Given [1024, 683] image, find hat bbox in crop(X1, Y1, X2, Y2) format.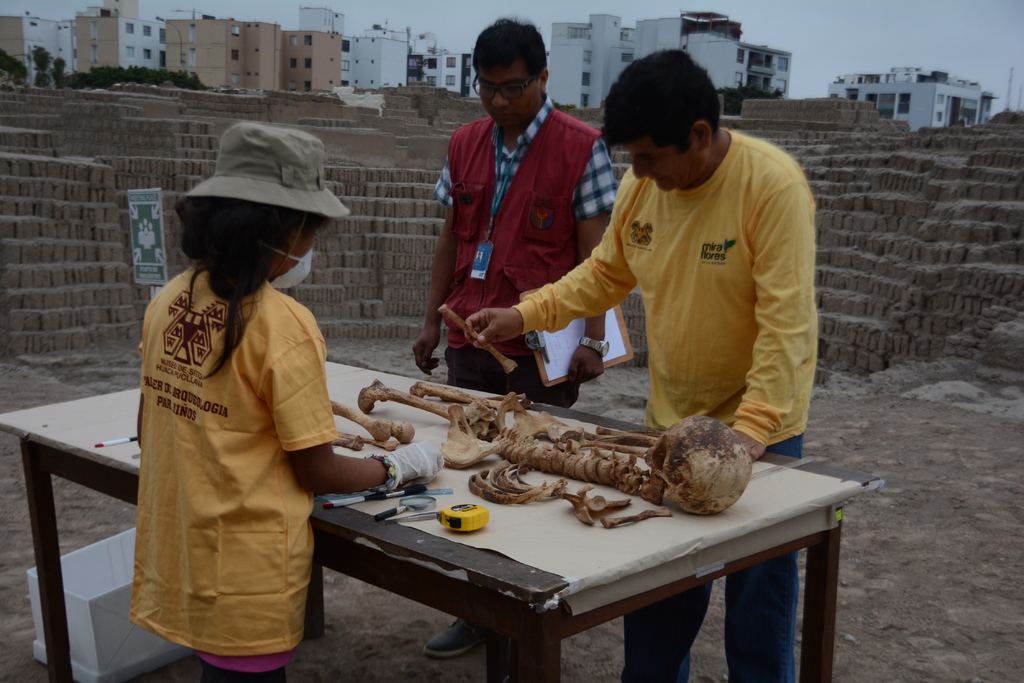
crop(186, 122, 350, 219).
